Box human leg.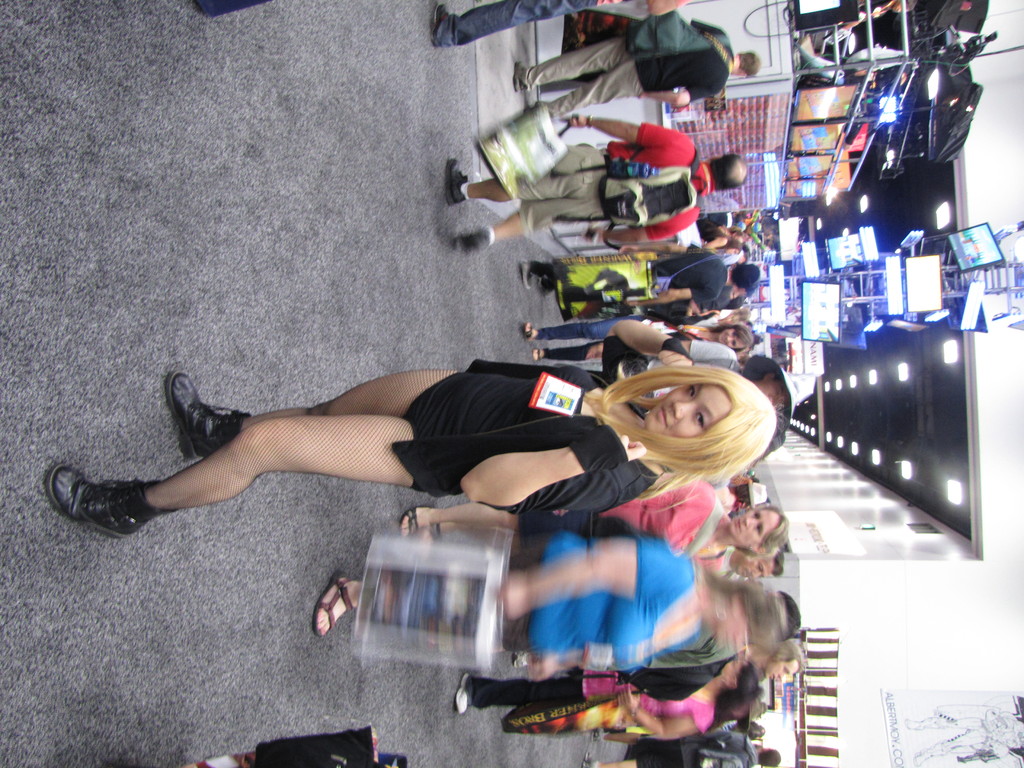
[x1=449, y1=157, x2=515, y2=199].
